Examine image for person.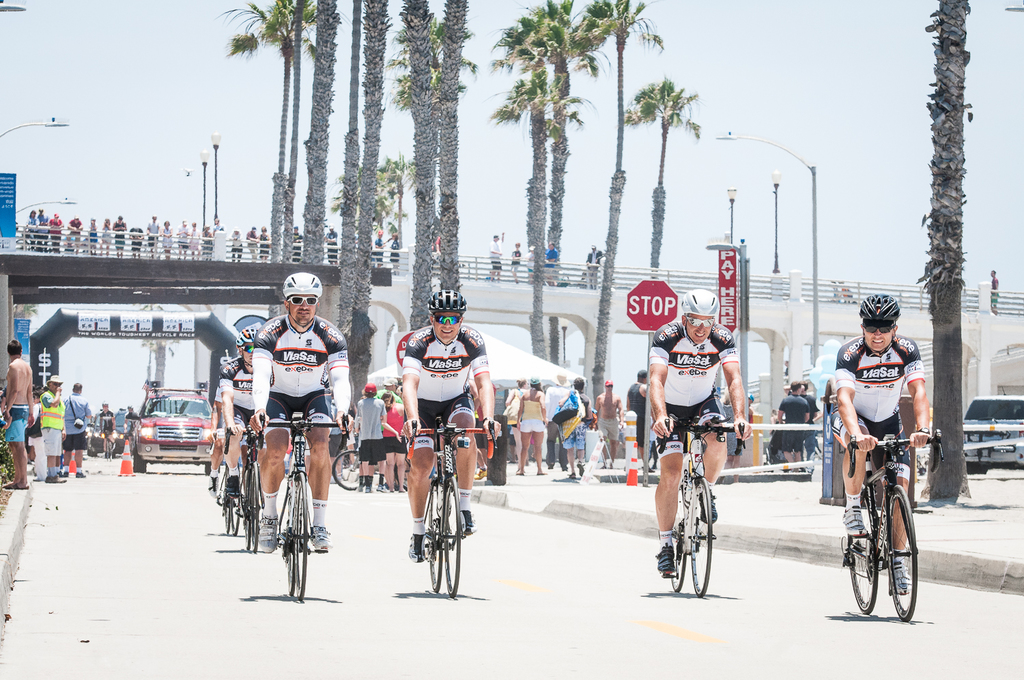
Examination result: select_region(399, 296, 504, 565).
